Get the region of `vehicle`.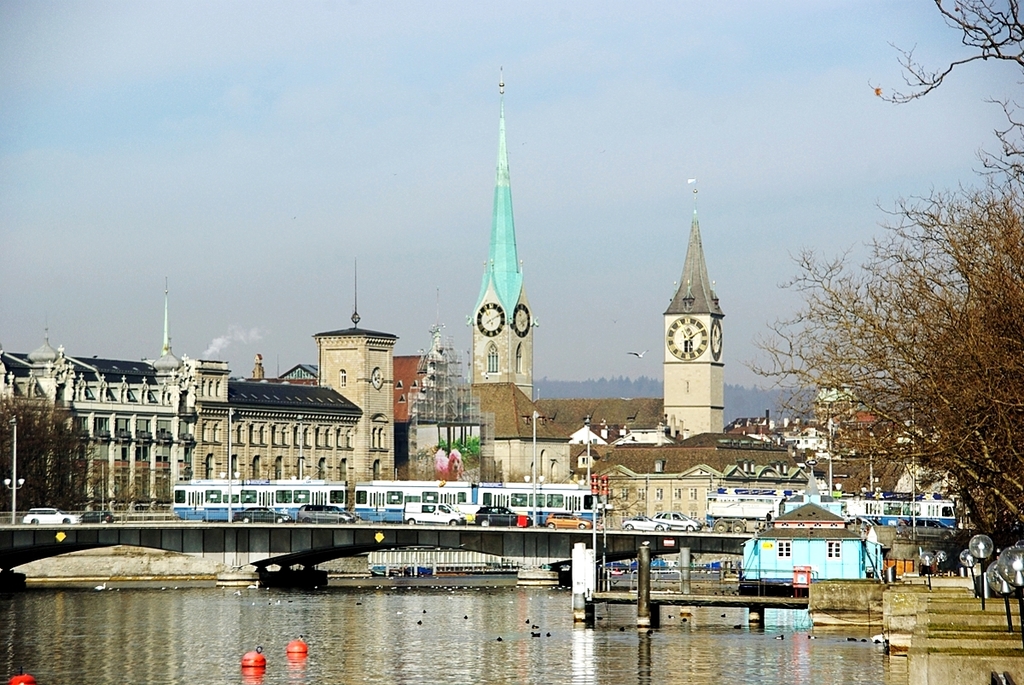
707, 498, 963, 533.
